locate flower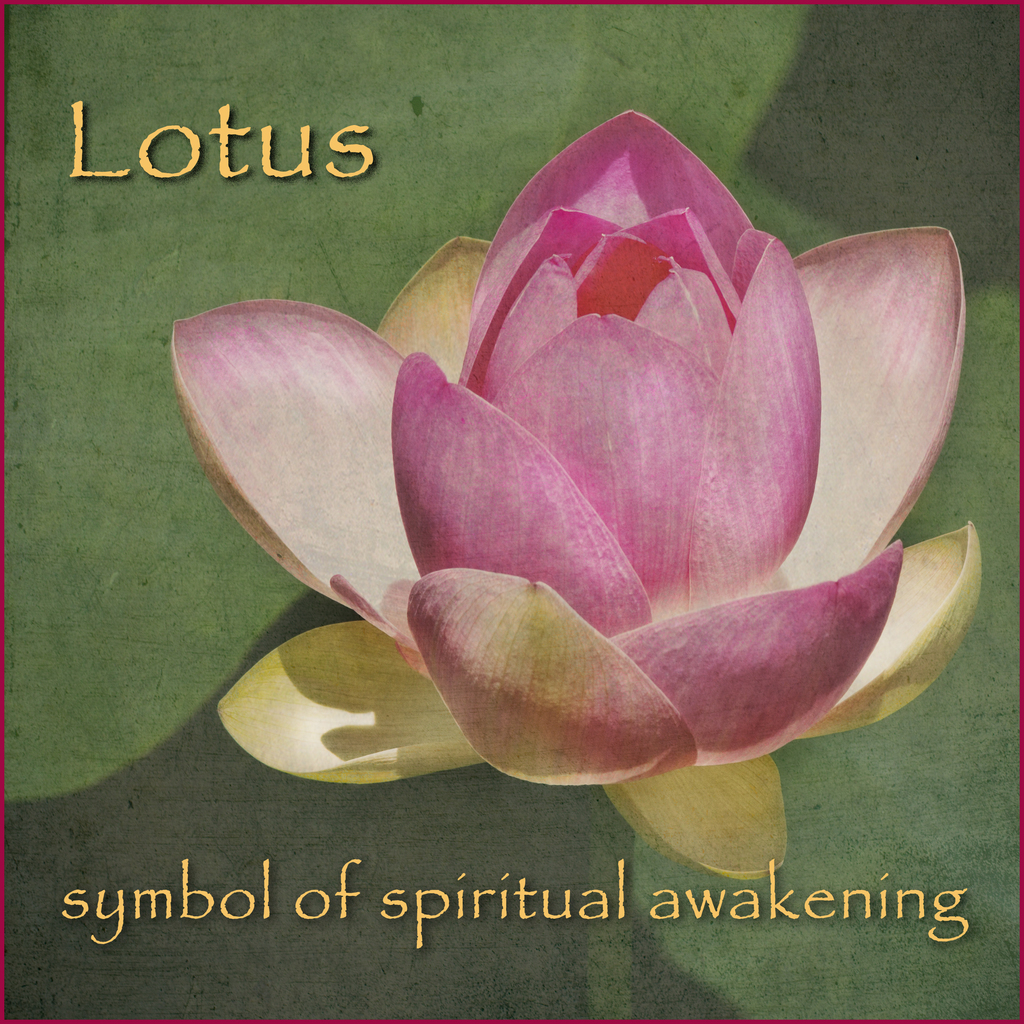
[152, 118, 1004, 816]
